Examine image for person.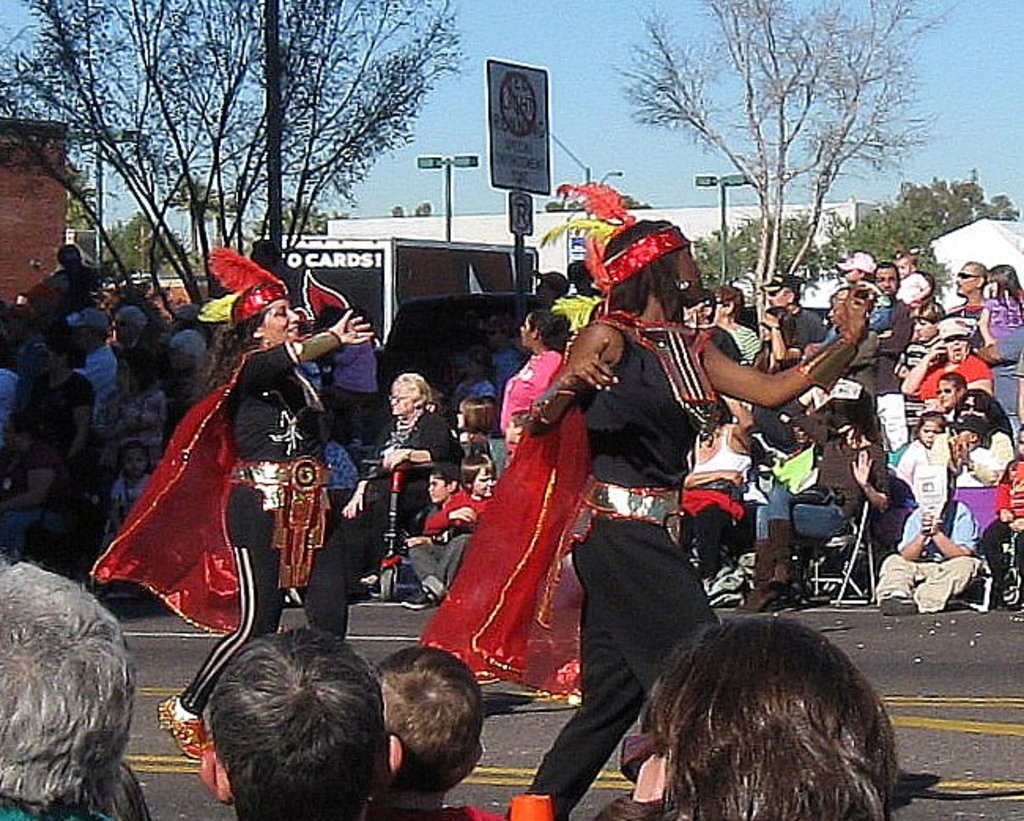
Examination result: BBox(147, 254, 329, 676).
